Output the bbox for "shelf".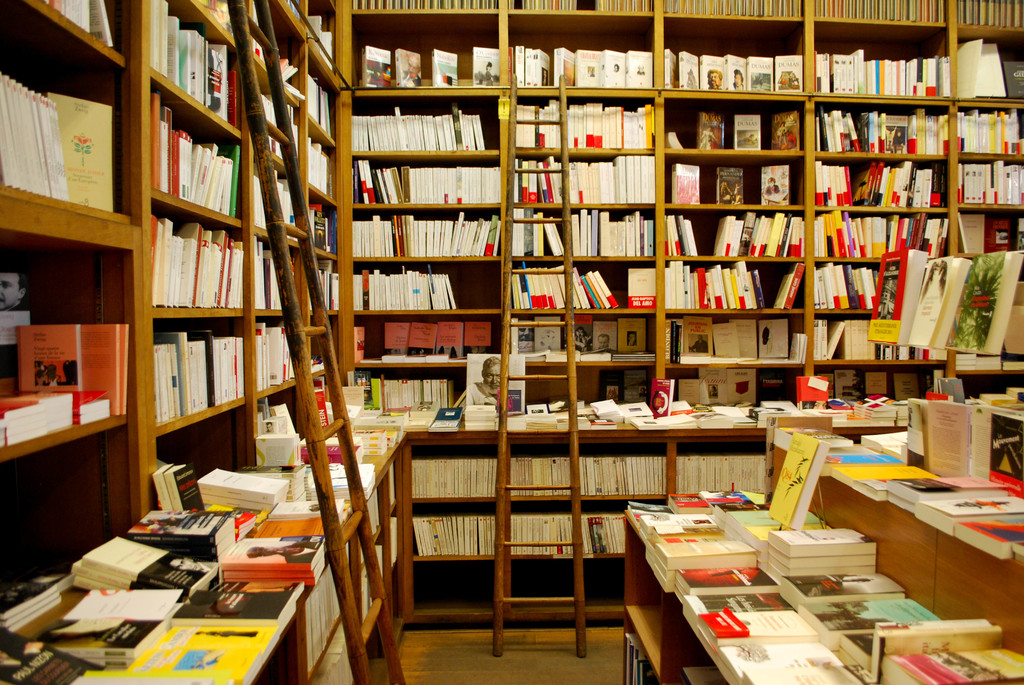
bbox=(947, 151, 1023, 209).
